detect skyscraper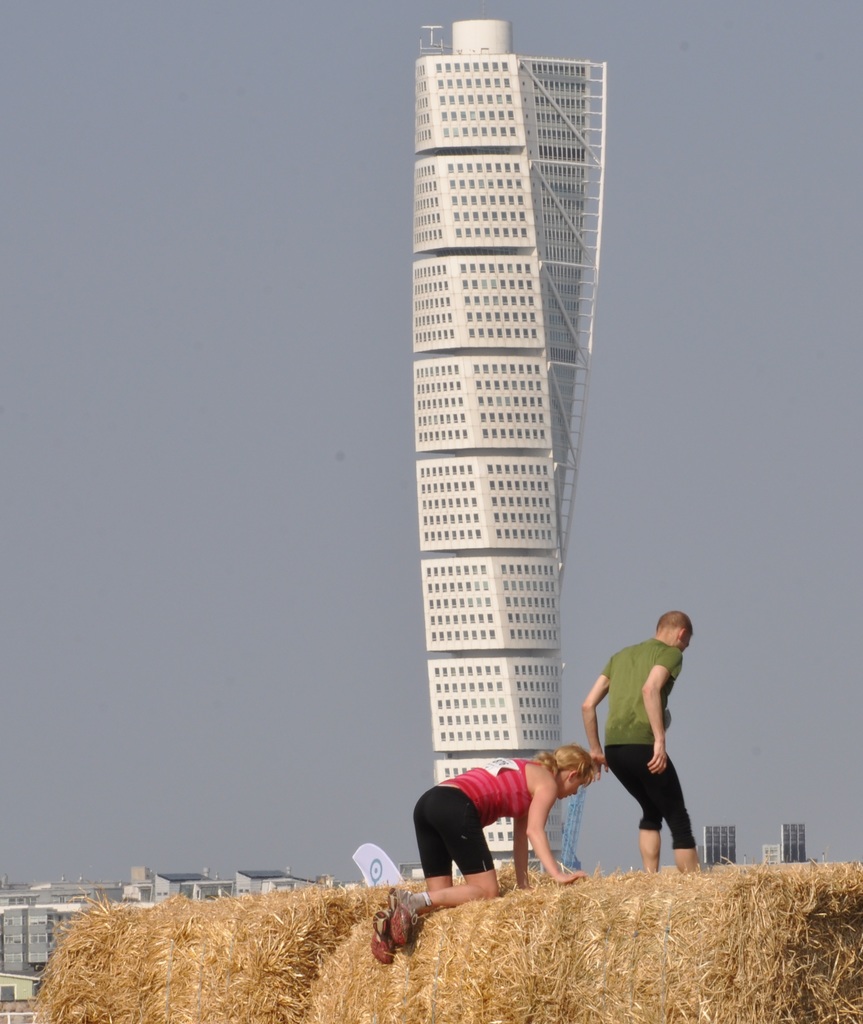
(415, 20, 610, 872)
